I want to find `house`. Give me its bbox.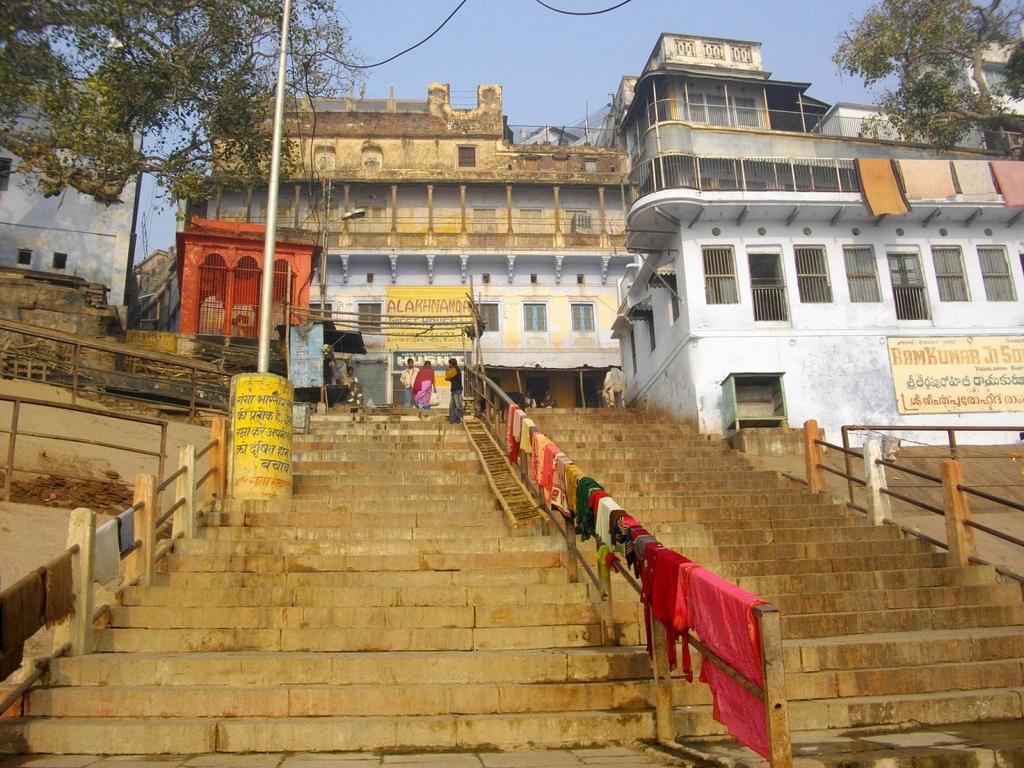
<bbox>0, 80, 143, 331</bbox>.
